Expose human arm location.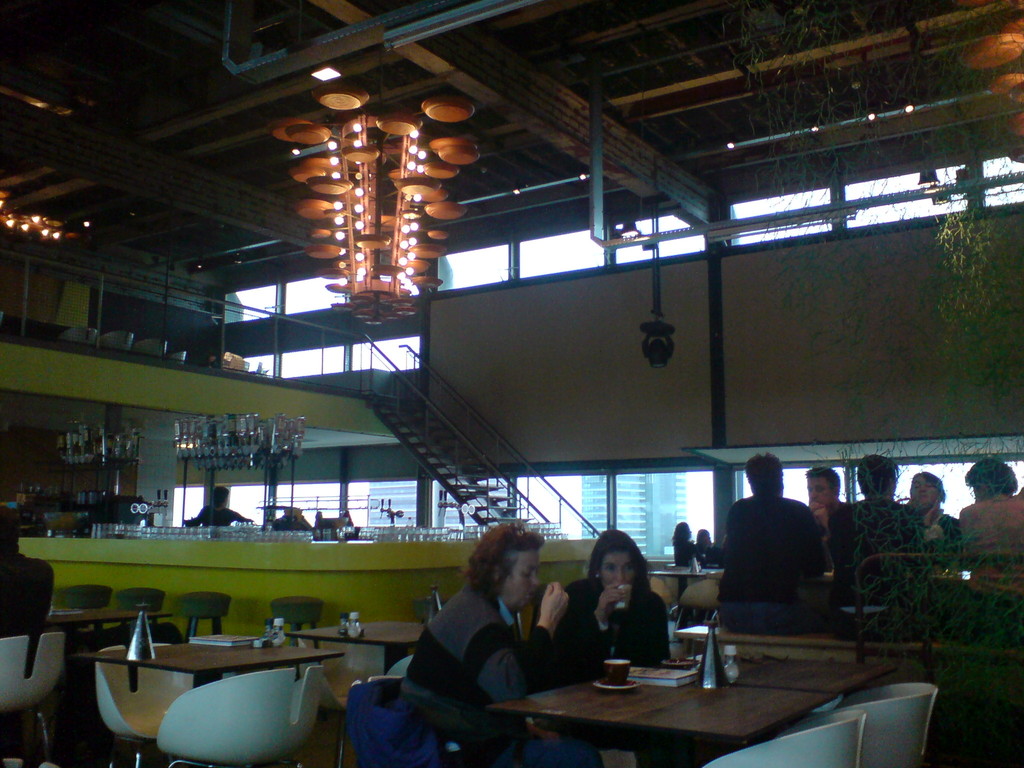
Exposed at bbox=[795, 509, 832, 588].
